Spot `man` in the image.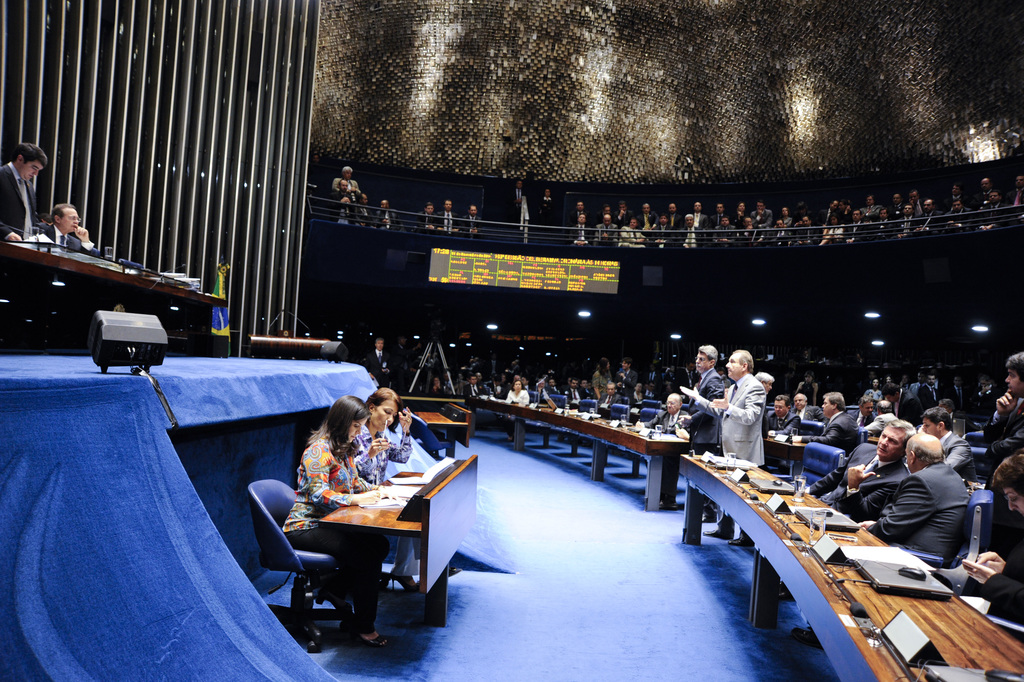
`man` found at [left=440, top=198, right=460, bottom=235].
